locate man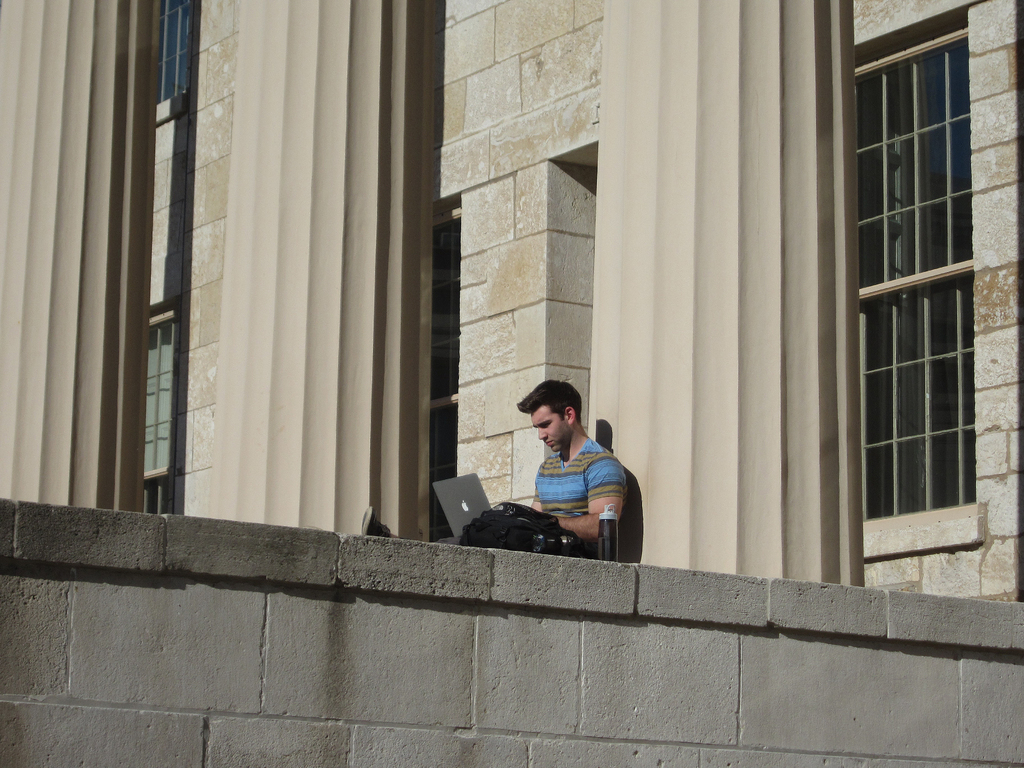
498/385/647/559
